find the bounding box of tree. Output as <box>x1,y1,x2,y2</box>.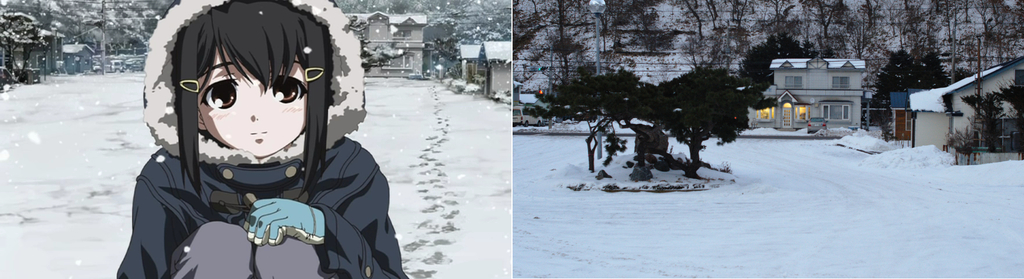
<box>640,60,749,180</box>.
